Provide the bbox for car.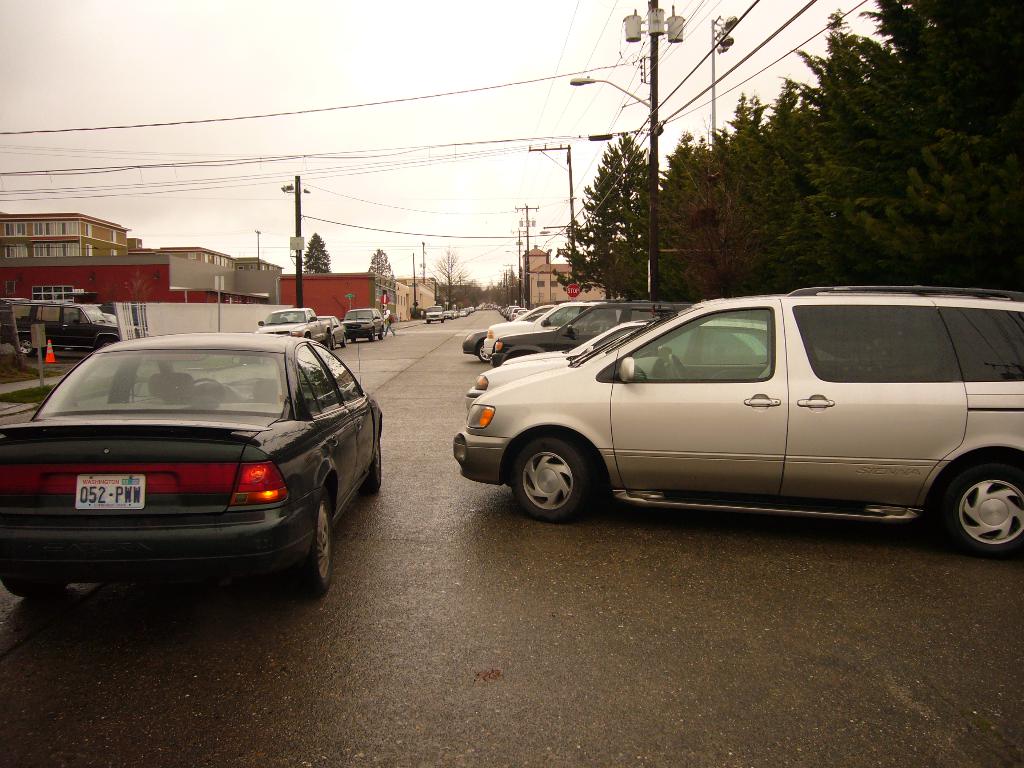
<box>0,335,385,602</box>.
